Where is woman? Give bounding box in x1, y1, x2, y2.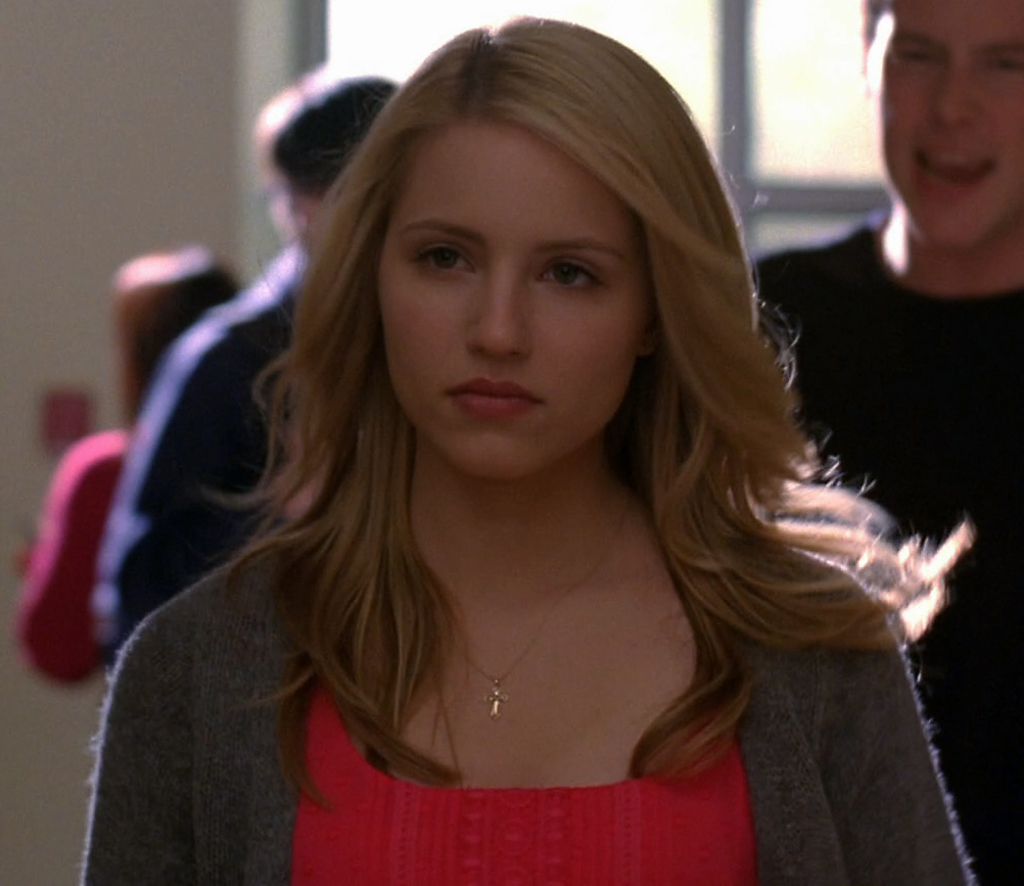
9, 245, 241, 681.
